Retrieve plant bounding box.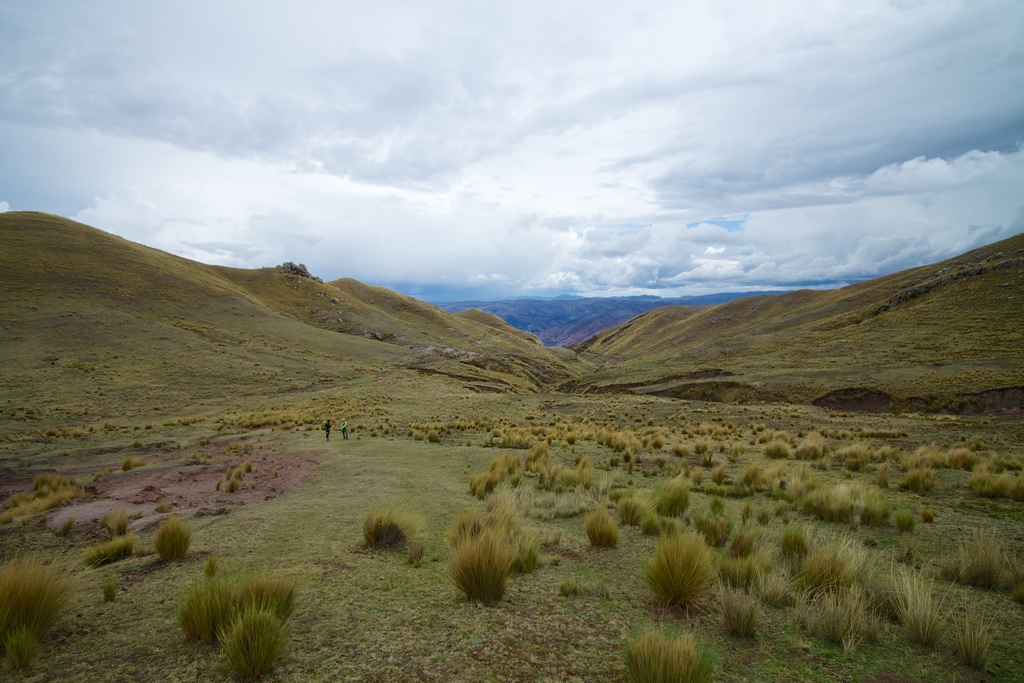
Bounding box: x1=118 y1=454 x2=129 y2=473.
